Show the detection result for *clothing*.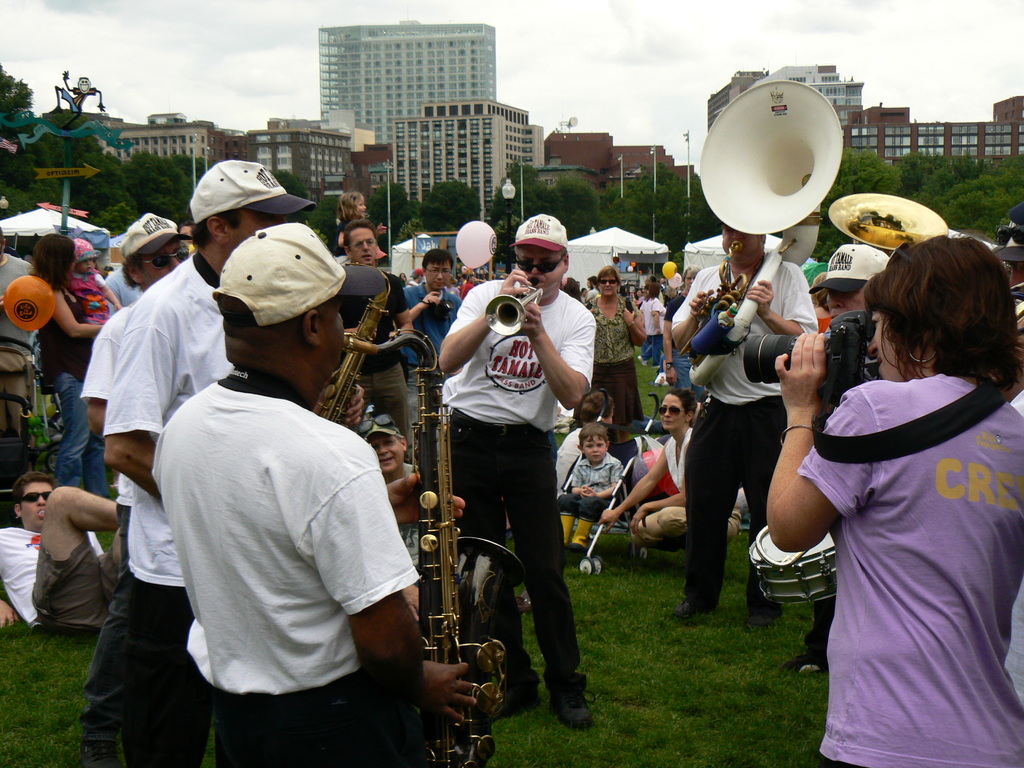
[left=554, top=424, right=584, bottom=495].
